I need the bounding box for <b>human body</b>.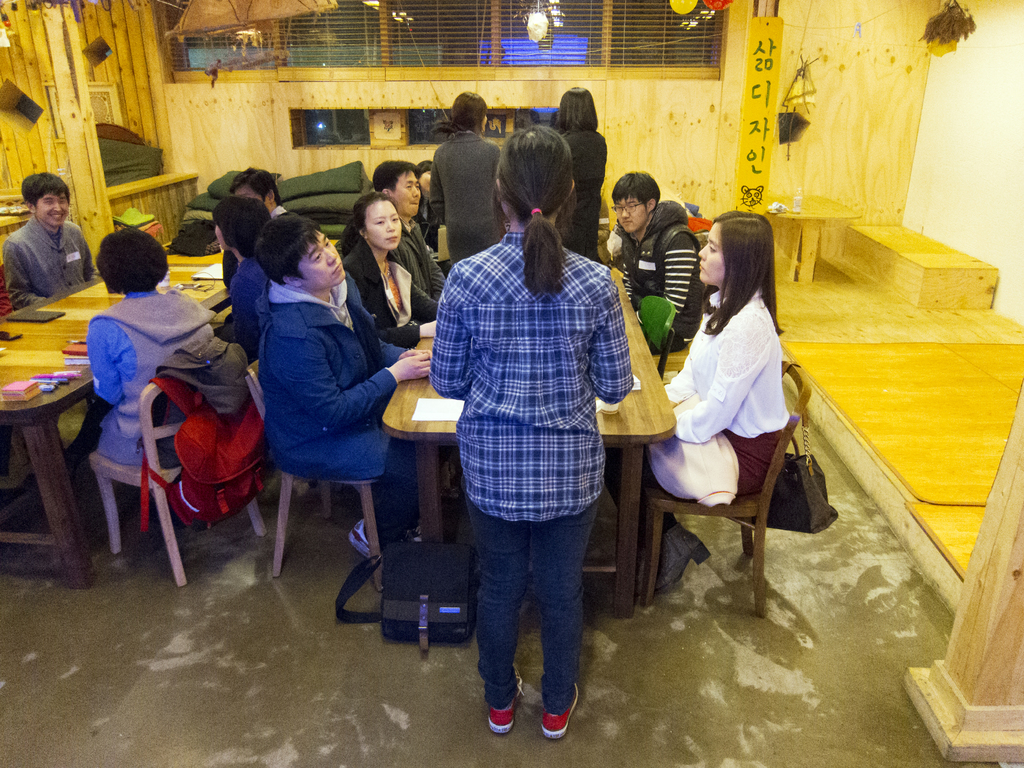
Here it is: <box>3,171,99,305</box>.
